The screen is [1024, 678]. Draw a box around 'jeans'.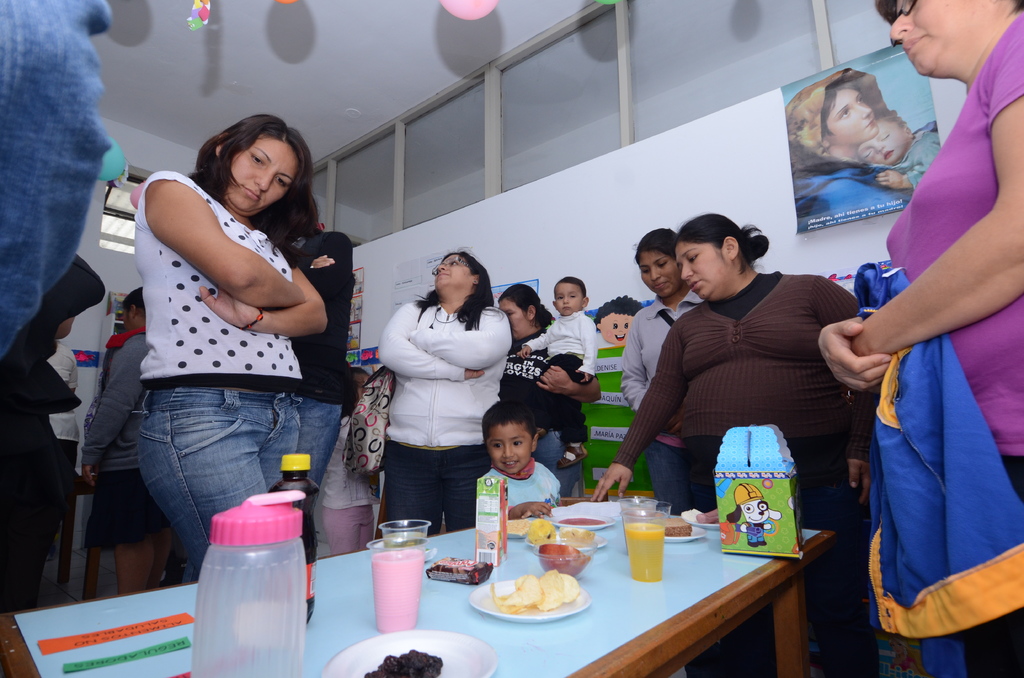
bbox=[645, 433, 692, 514].
